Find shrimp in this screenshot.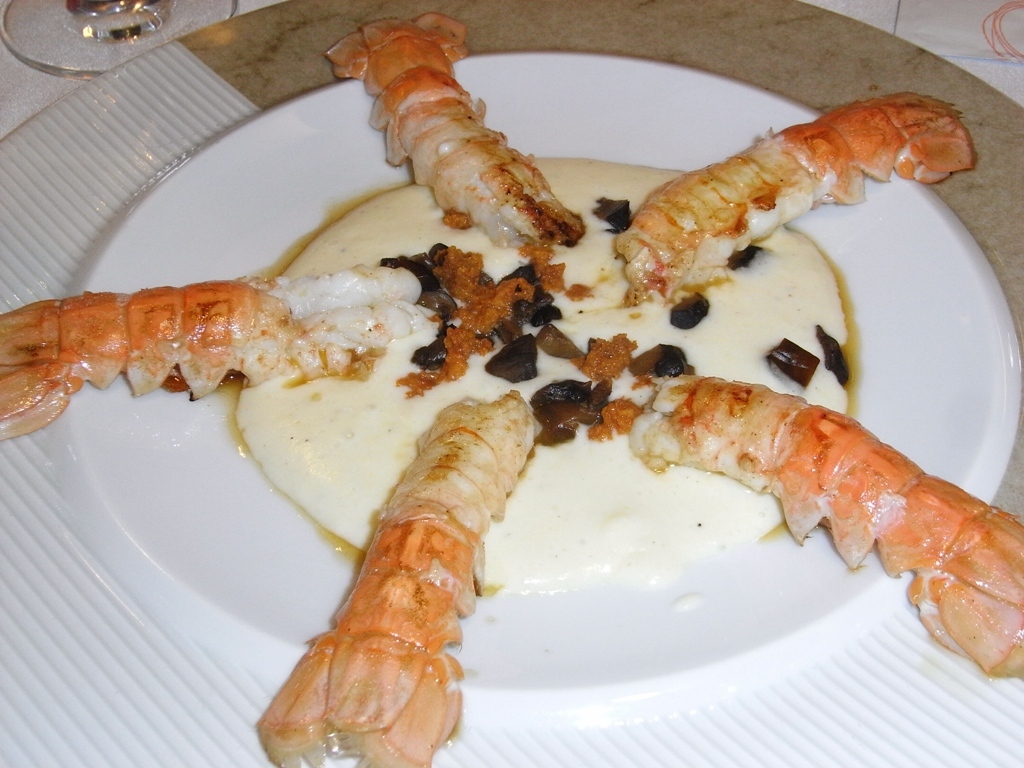
The bounding box for shrimp is <bbox>606, 86, 977, 307</bbox>.
